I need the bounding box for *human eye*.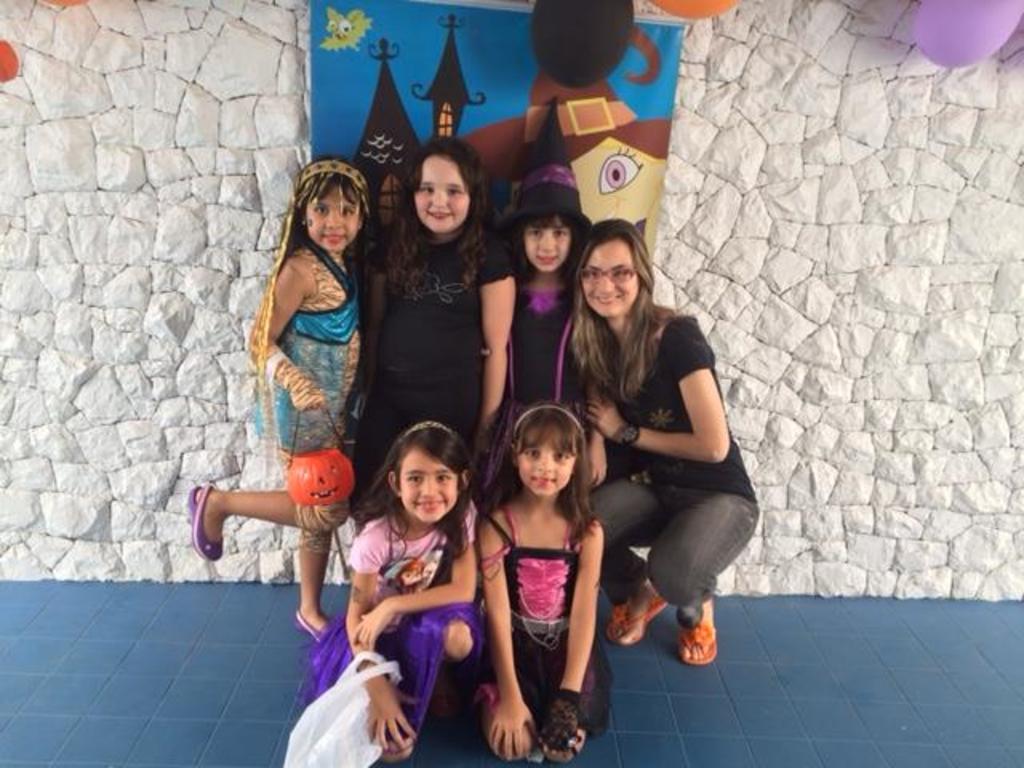
Here it is: (560,451,573,464).
